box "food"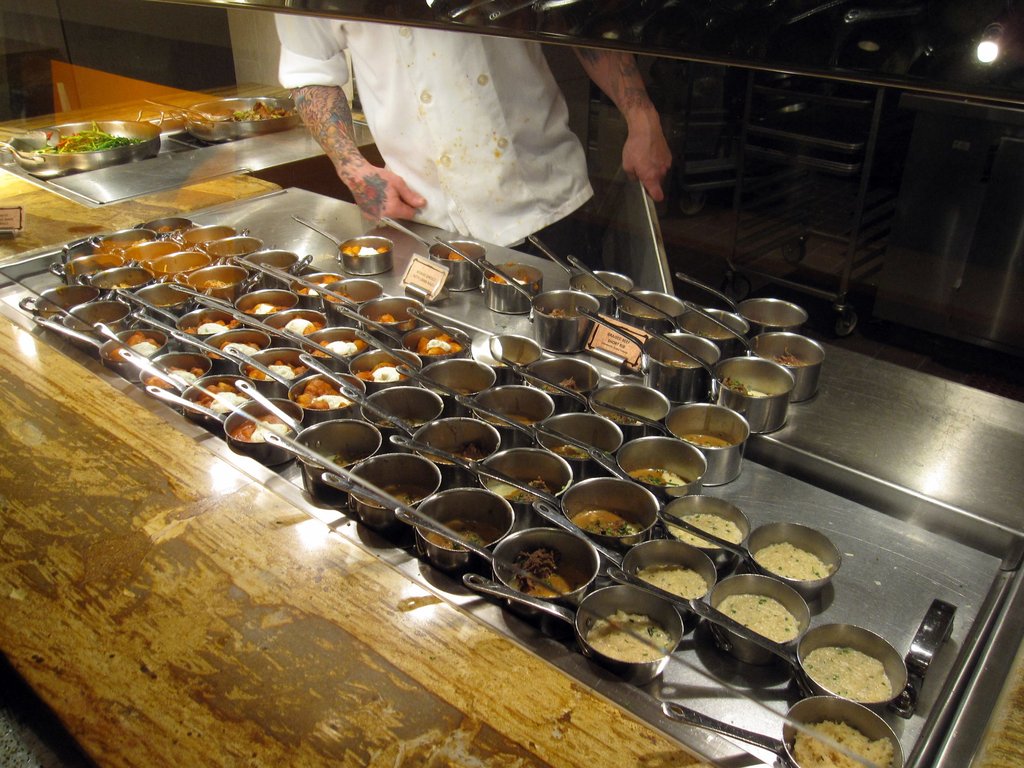
pyautogui.locateOnScreen(540, 376, 580, 395)
